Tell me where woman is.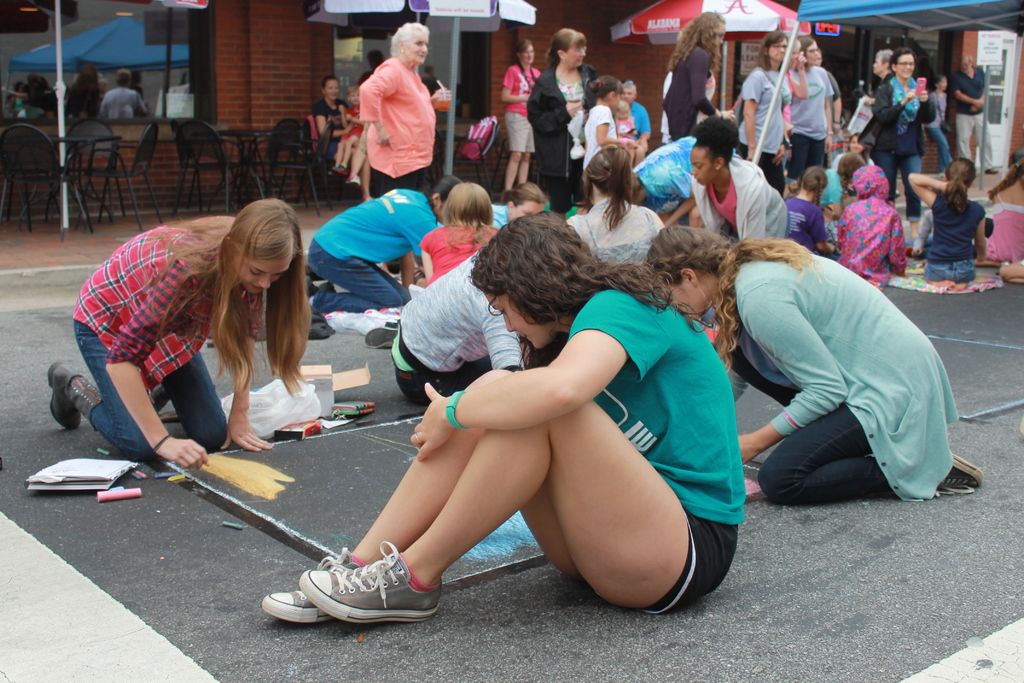
woman is at x1=639 y1=227 x2=981 y2=502.
